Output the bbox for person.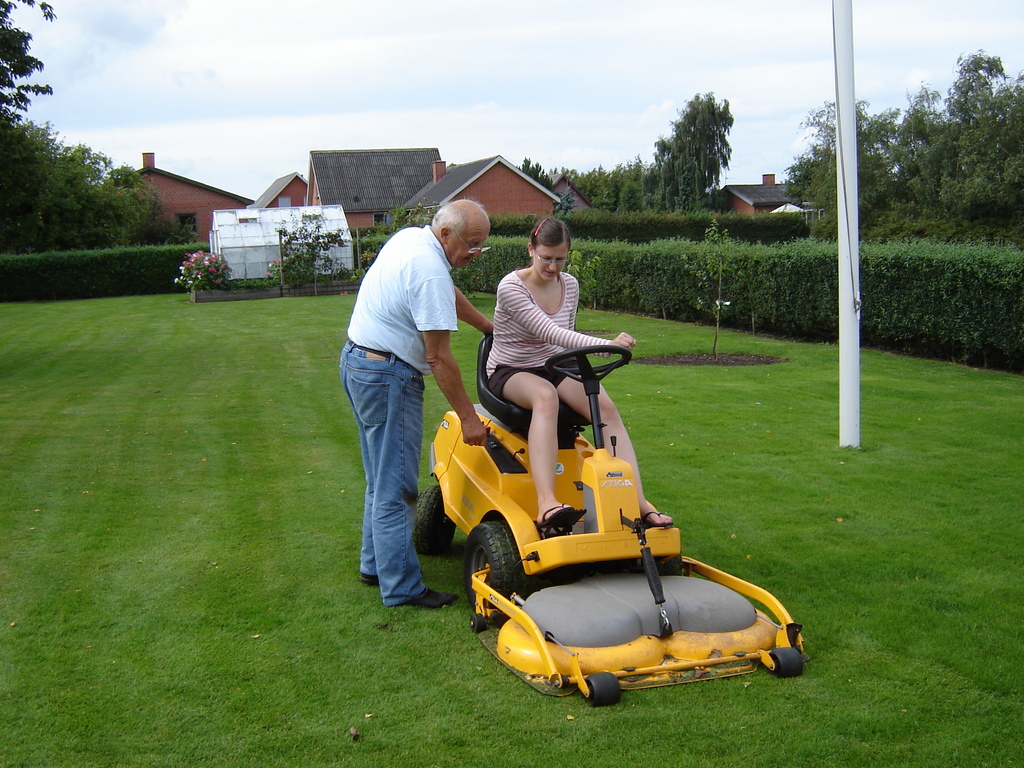
[340,199,491,601].
